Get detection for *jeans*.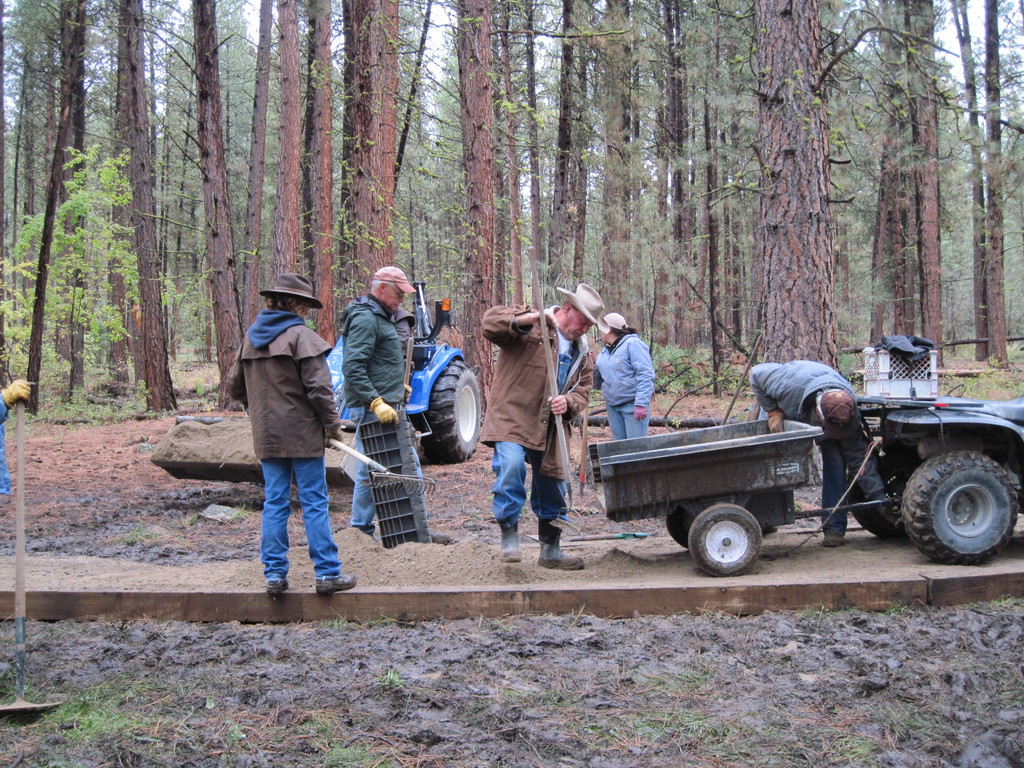
Detection: (left=497, top=445, right=567, bottom=529).
